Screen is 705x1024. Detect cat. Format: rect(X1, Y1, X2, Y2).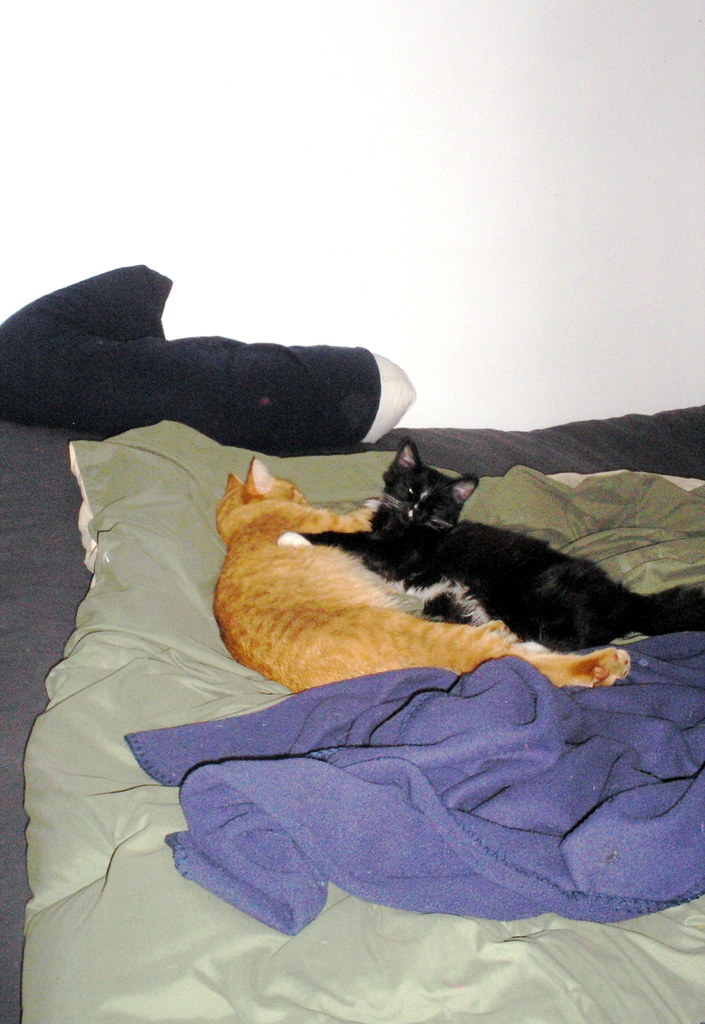
rect(214, 459, 633, 691).
